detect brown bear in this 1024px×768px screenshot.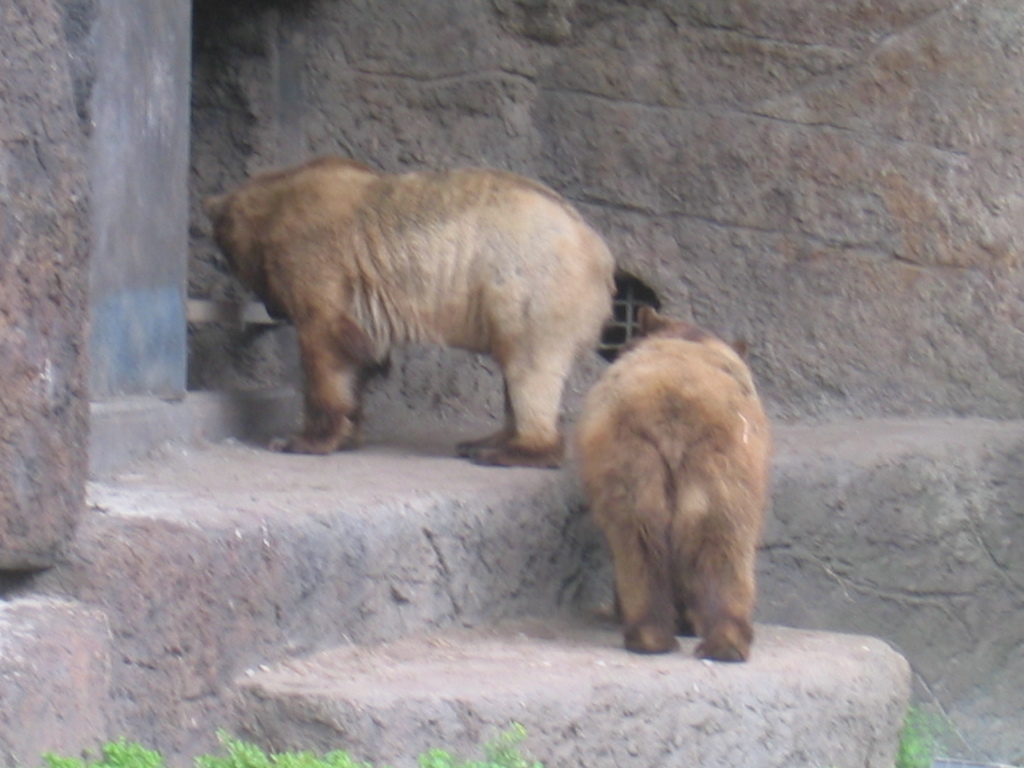
Detection: BBox(199, 151, 621, 470).
